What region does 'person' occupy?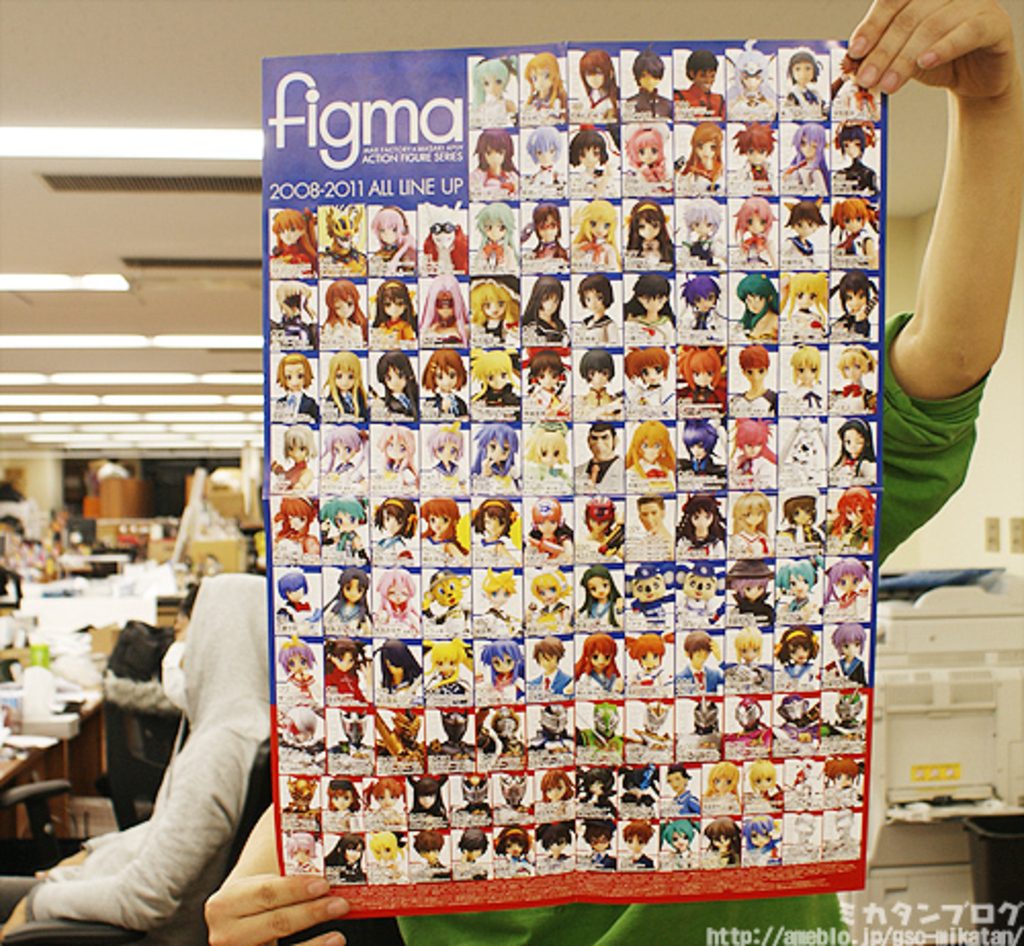
box(481, 579, 524, 631).
